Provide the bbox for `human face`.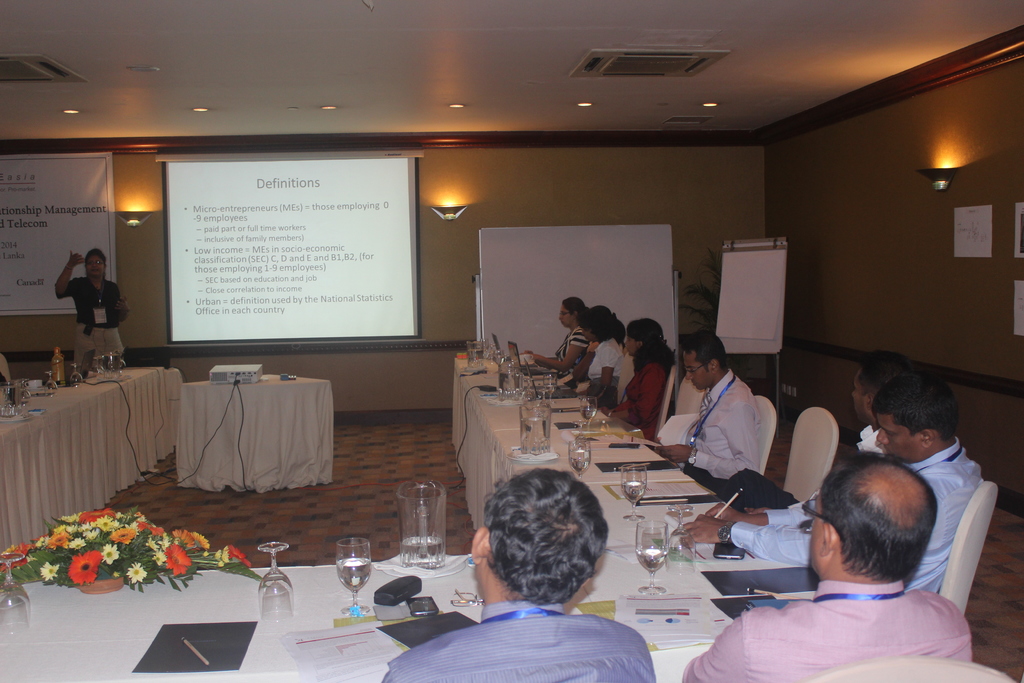
x1=878 y1=410 x2=916 y2=460.
